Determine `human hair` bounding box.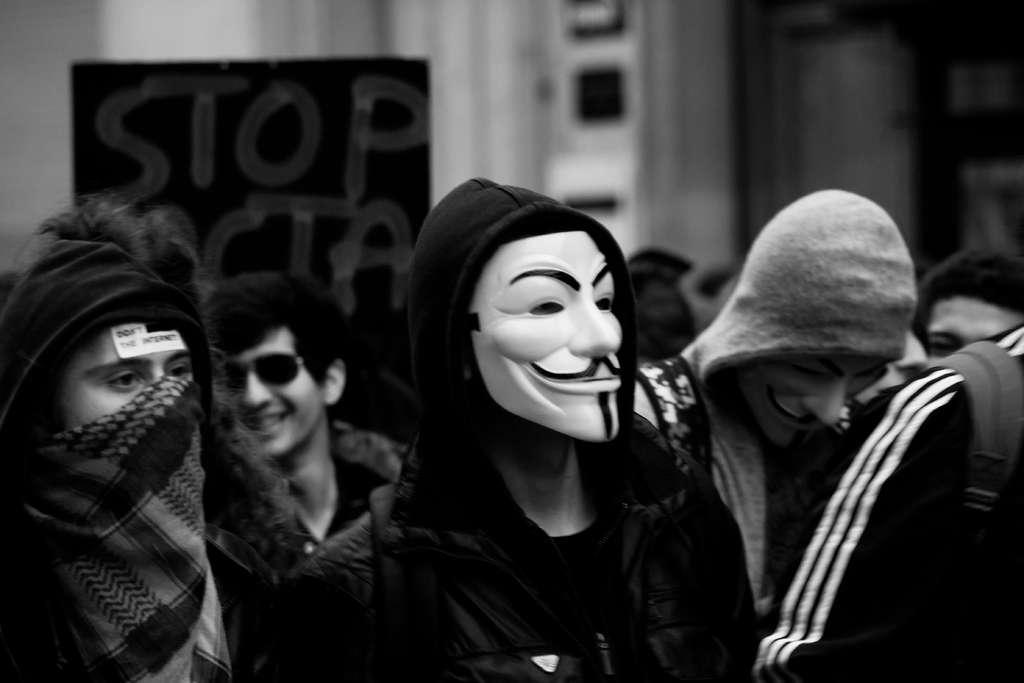
Determined: BBox(32, 189, 218, 391).
